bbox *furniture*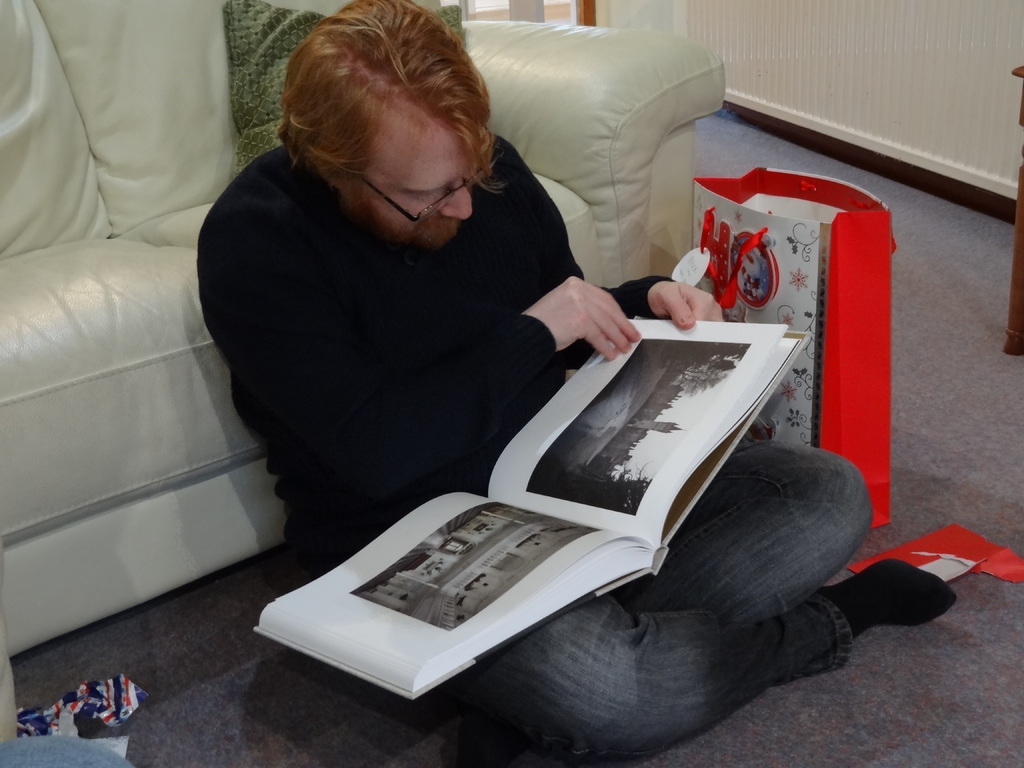
0/0/725/767
